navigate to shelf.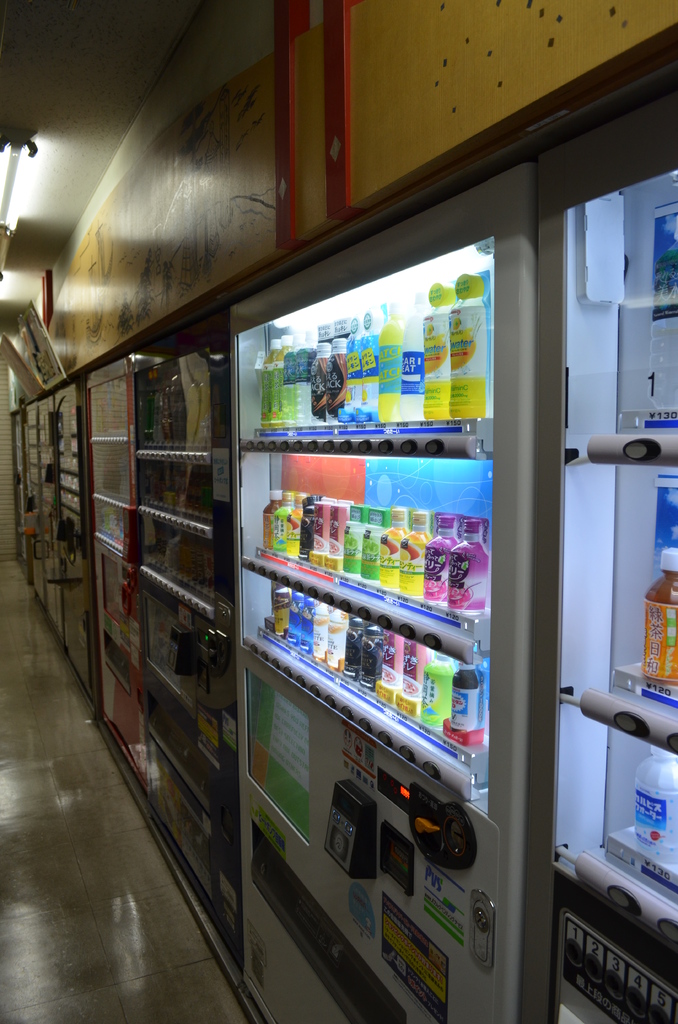
Navigation target: (x1=141, y1=351, x2=230, y2=951).
